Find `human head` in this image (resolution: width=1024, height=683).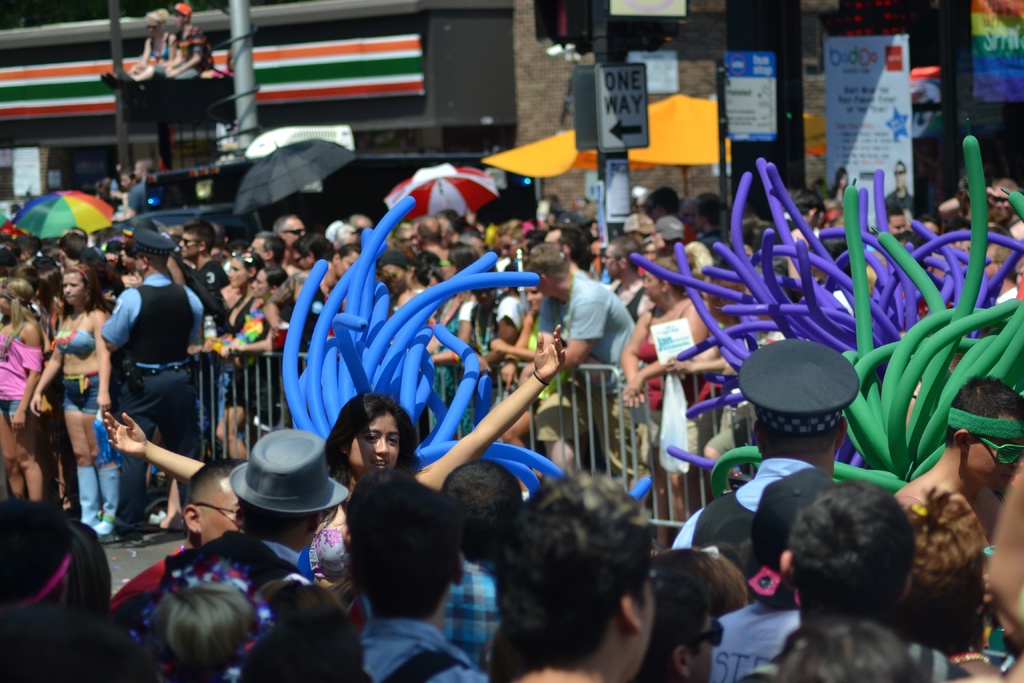
bbox=[444, 243, 477, 279].
